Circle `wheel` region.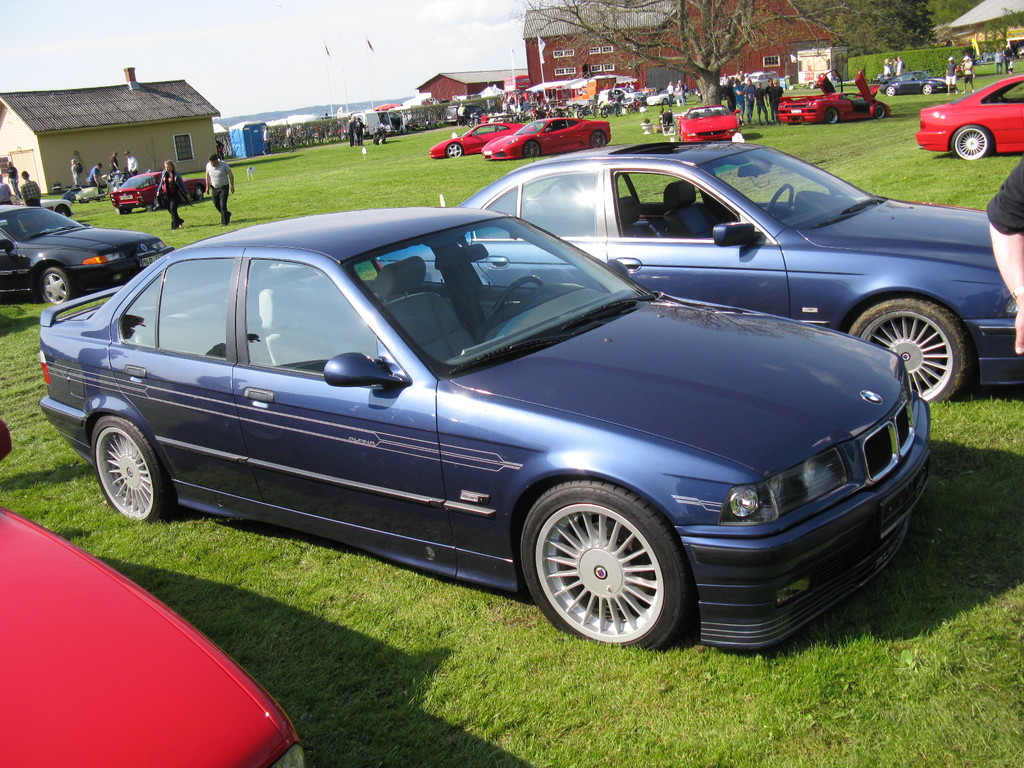
Region: x1=847 y1=295 x2=967 y2=403.
